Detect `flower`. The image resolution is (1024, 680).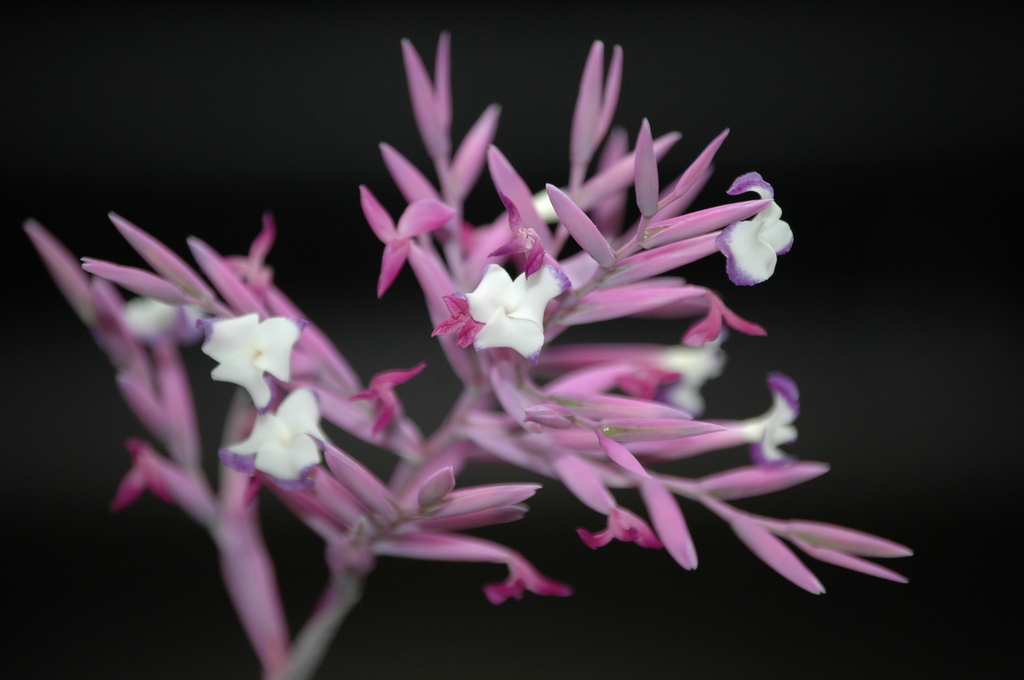
locate(636, 376, 811, 465).
